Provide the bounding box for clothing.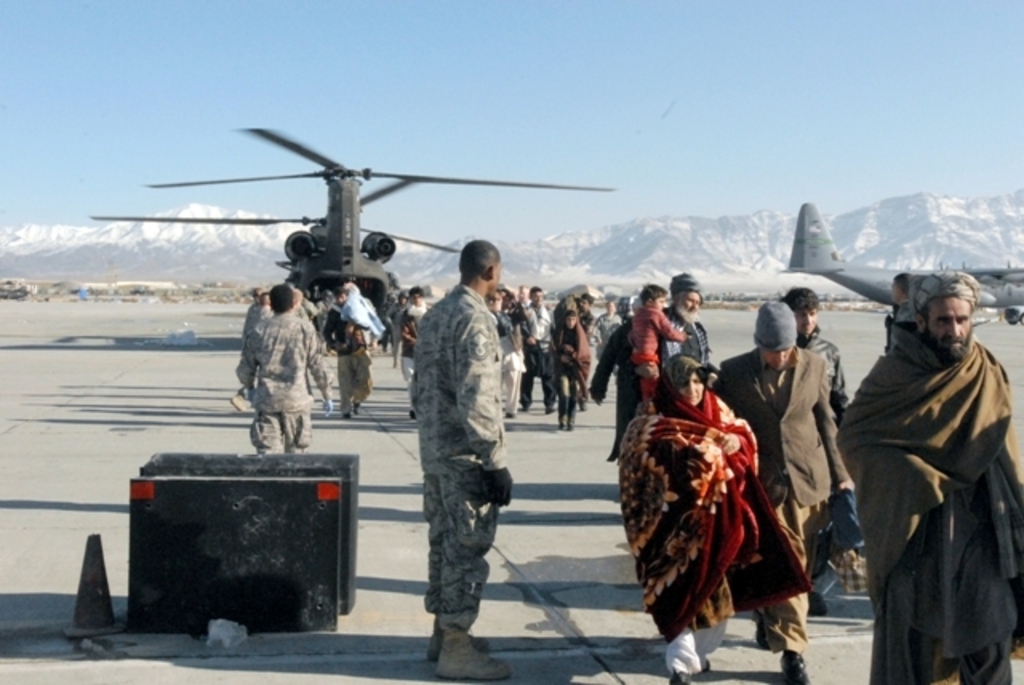
<box>616,360,755,679</box>.
